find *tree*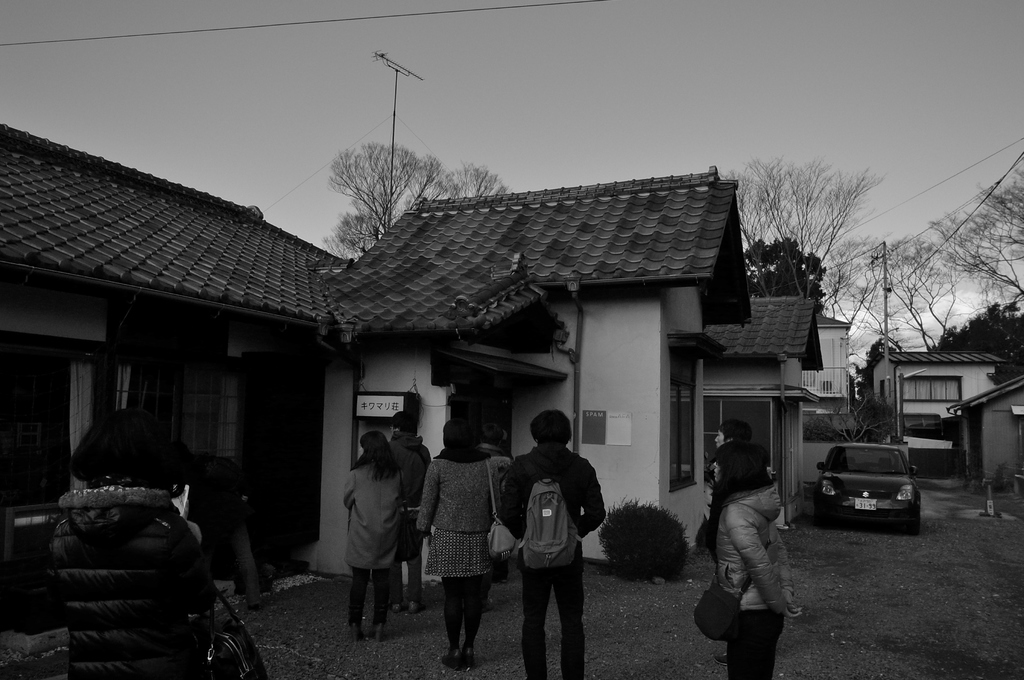
(left=721, top=156, right=883, bottom=300)
